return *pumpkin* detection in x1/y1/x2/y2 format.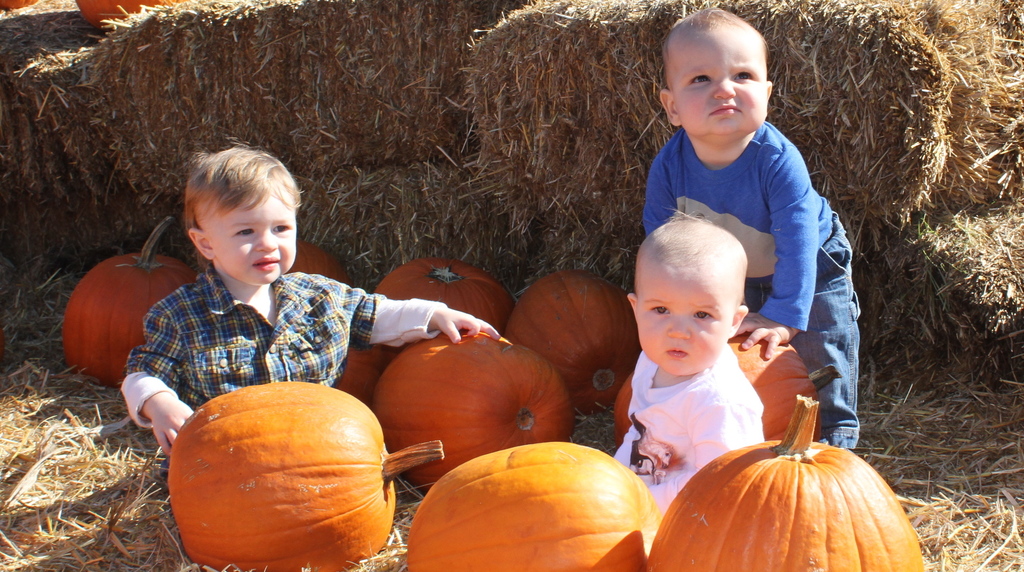
372/321/573/495.
